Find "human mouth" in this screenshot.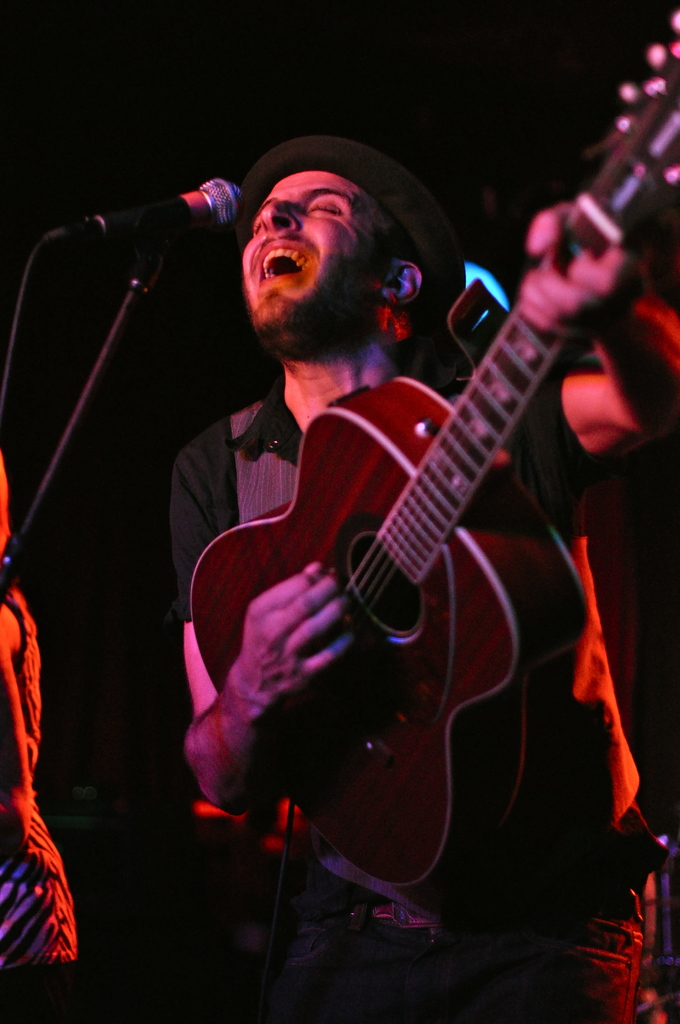
The bounding box for "human mouth" is box(250, 242, 316, 285).
